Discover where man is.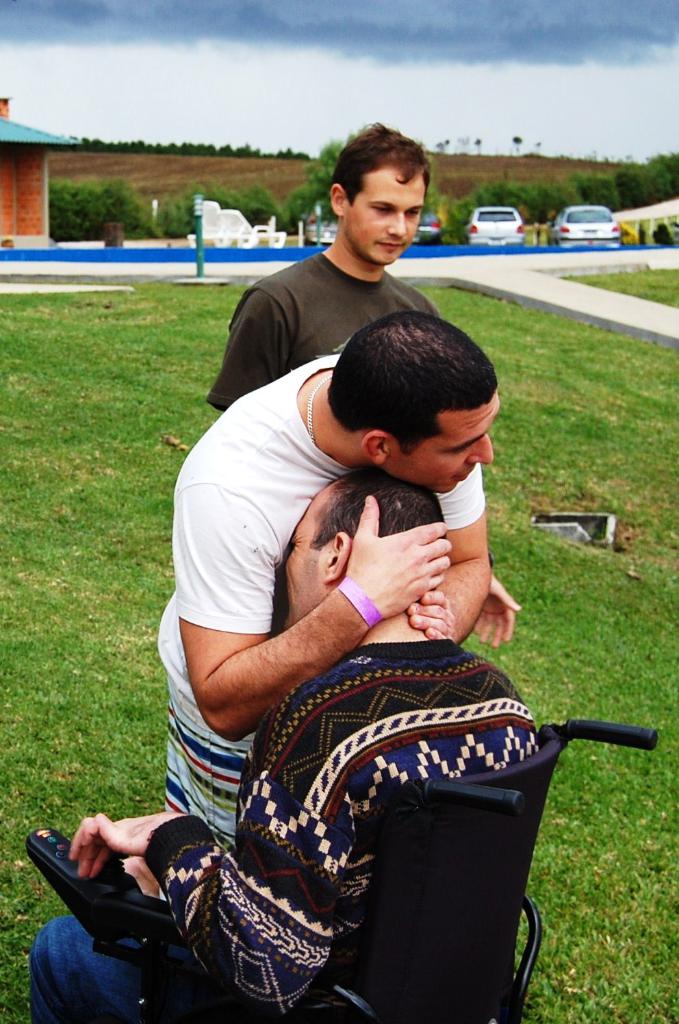
Discovered at 200 145 496 426.
